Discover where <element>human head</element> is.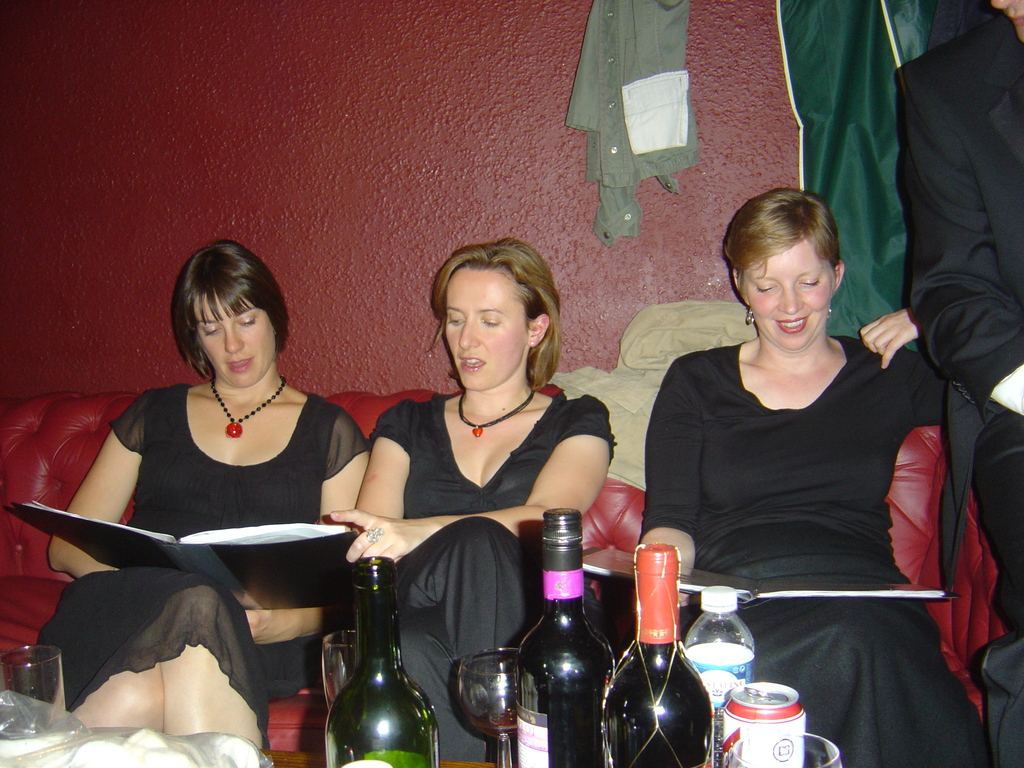
Discovered at bbox=(718, 188, 842, 355).
